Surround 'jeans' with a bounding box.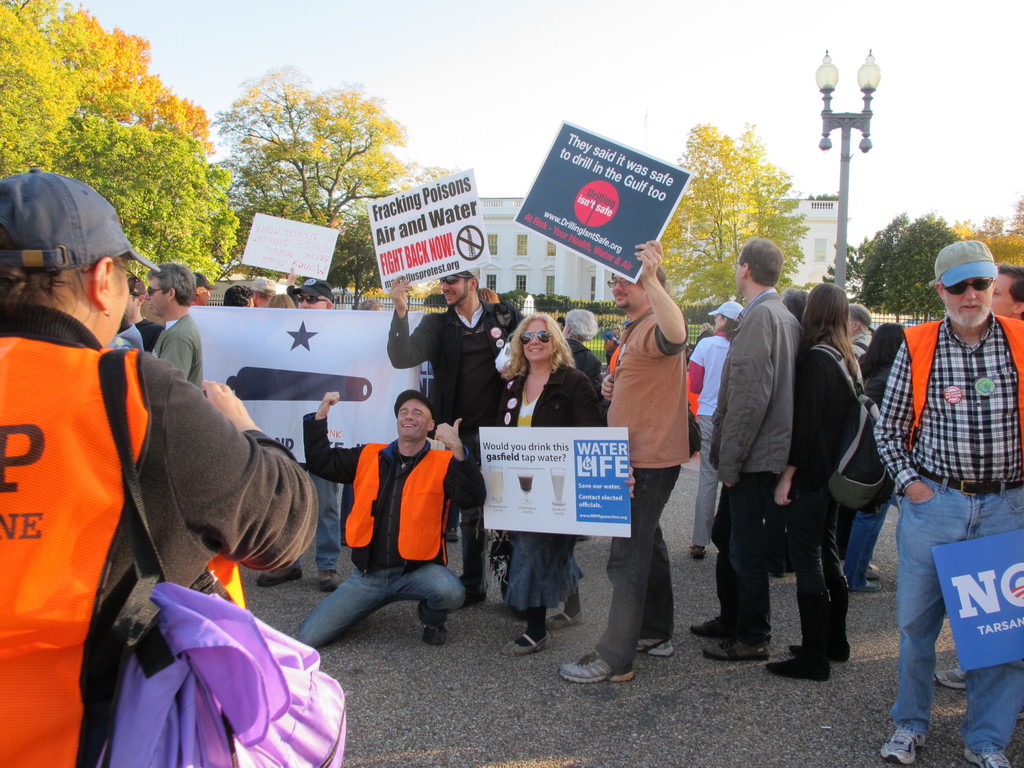
295/559/478/653.
